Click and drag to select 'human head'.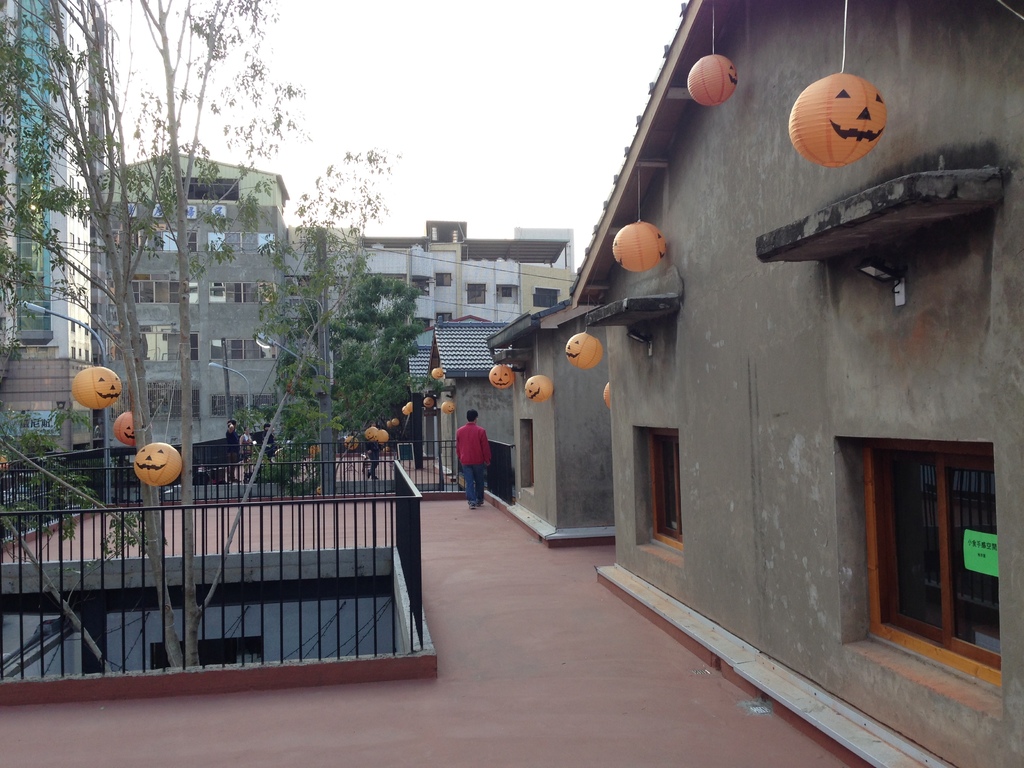
Selection: 462:410:476:420.
